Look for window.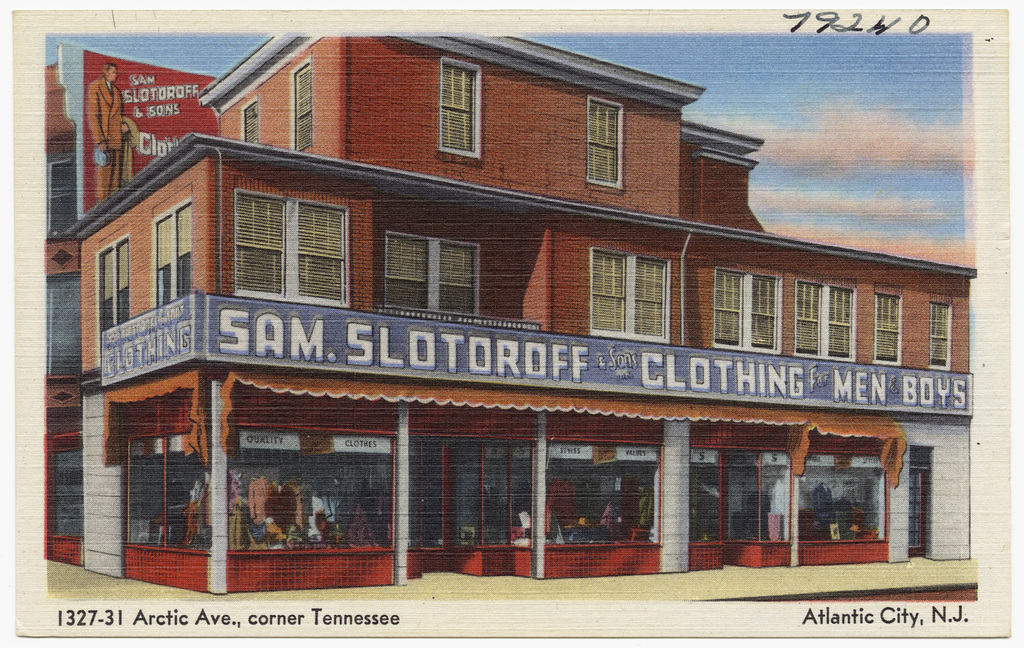
Found: Rect(587, 242, 671, 348).
